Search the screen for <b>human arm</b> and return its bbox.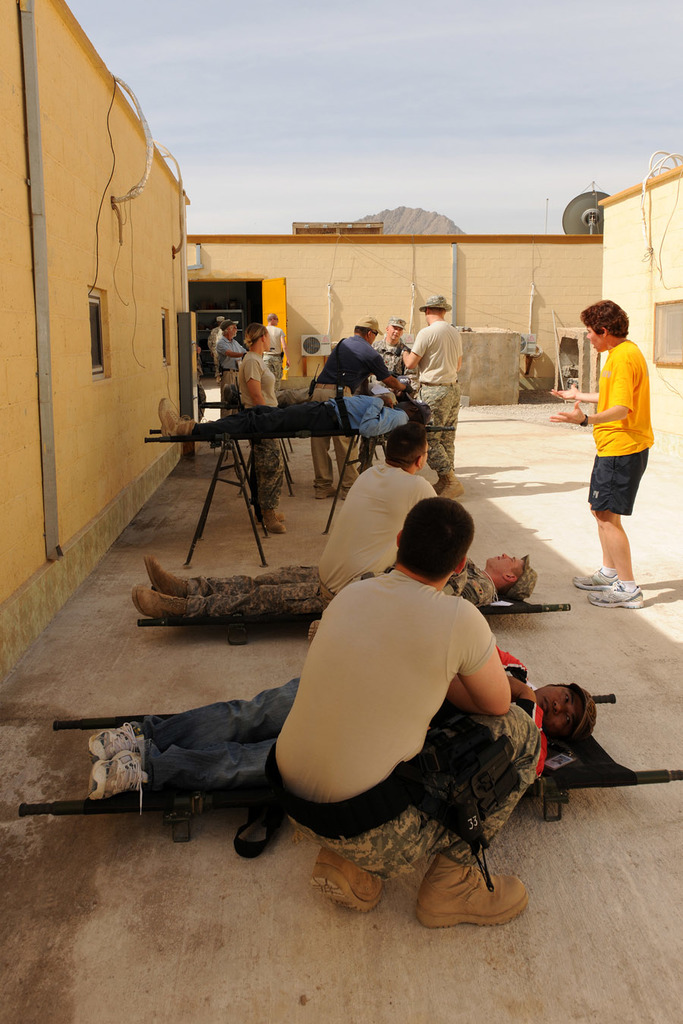
Found: <region>436, 572, 498, 602</region>.
